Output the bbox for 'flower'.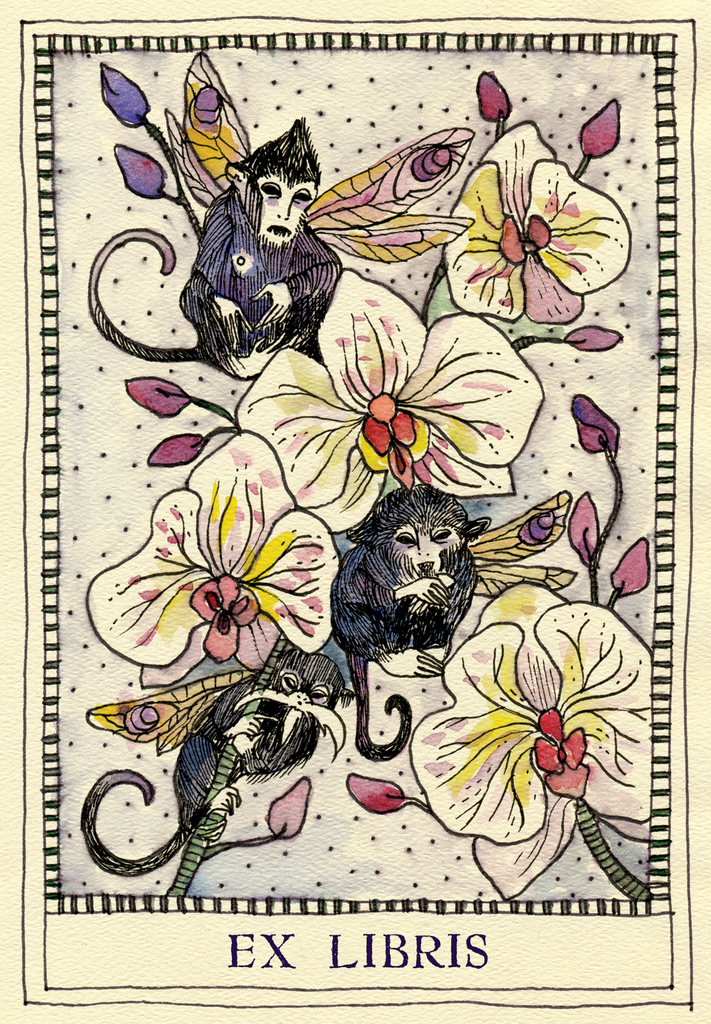
region(563, 494, 603, 562).
